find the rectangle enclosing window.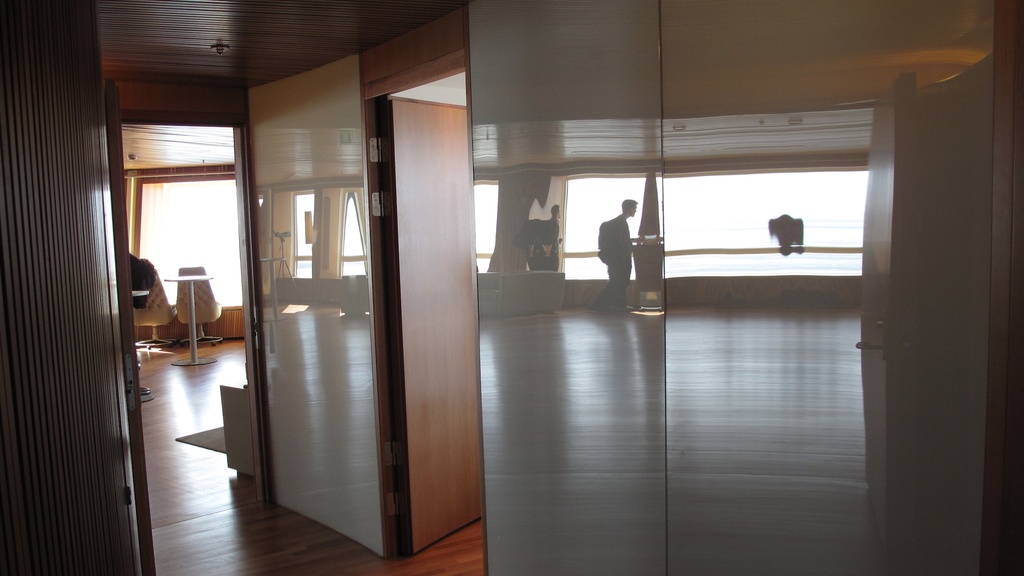
139,181,245,303.
